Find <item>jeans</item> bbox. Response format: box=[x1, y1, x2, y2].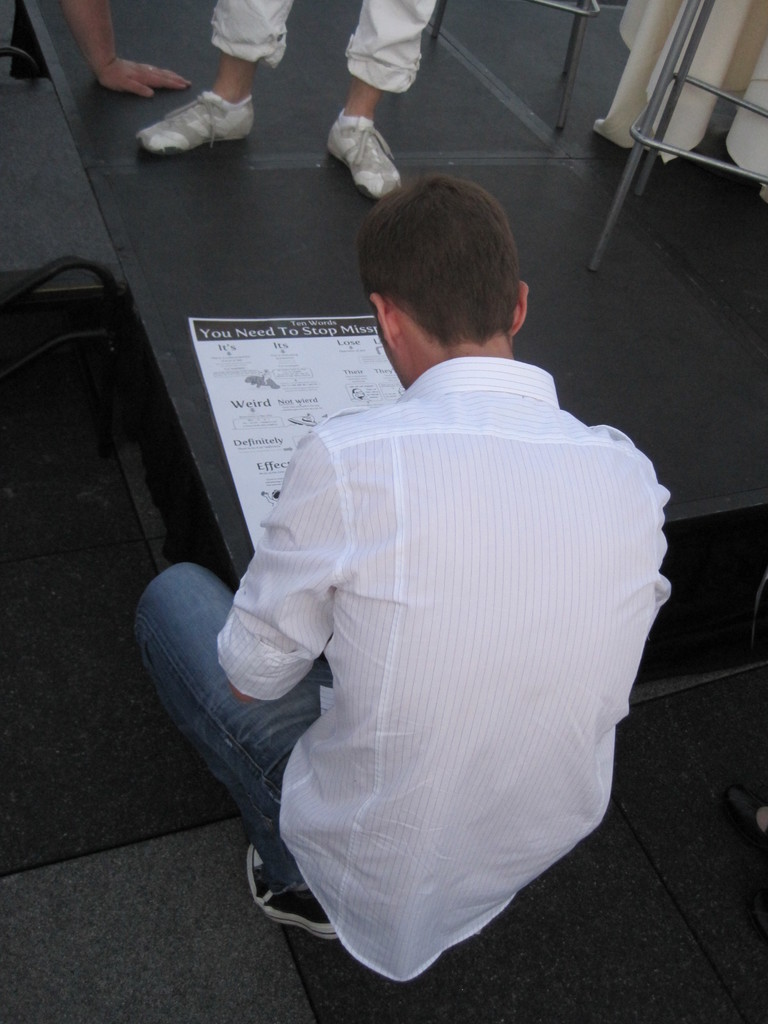
box=[123, 559, 376, 925].
